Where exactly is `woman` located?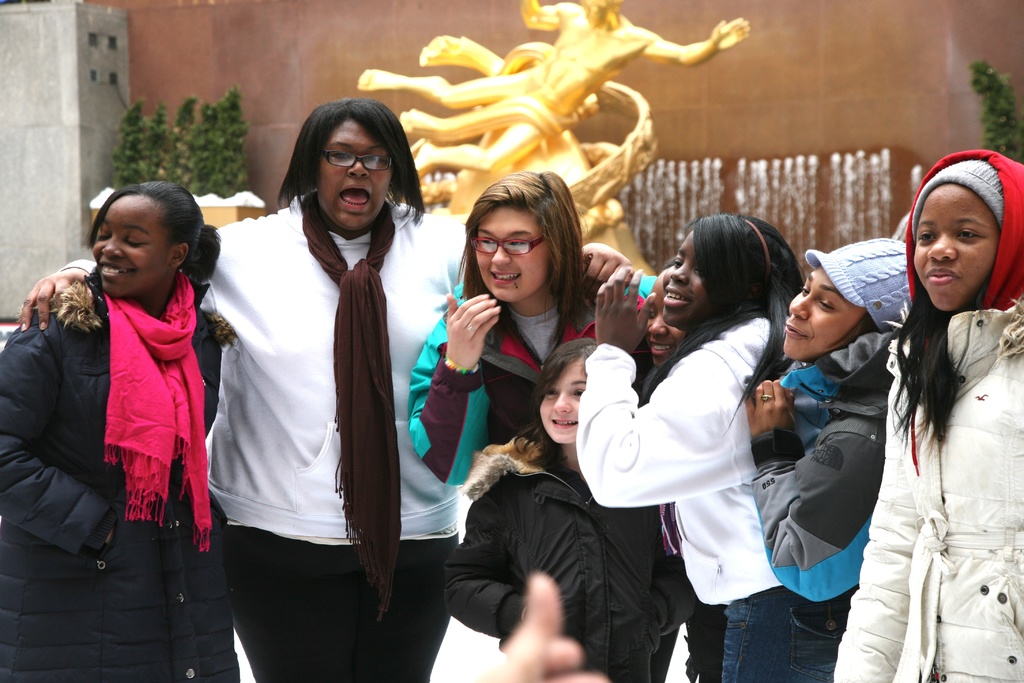
Its bounding box is bbox=(602, 199, 815, 682).
